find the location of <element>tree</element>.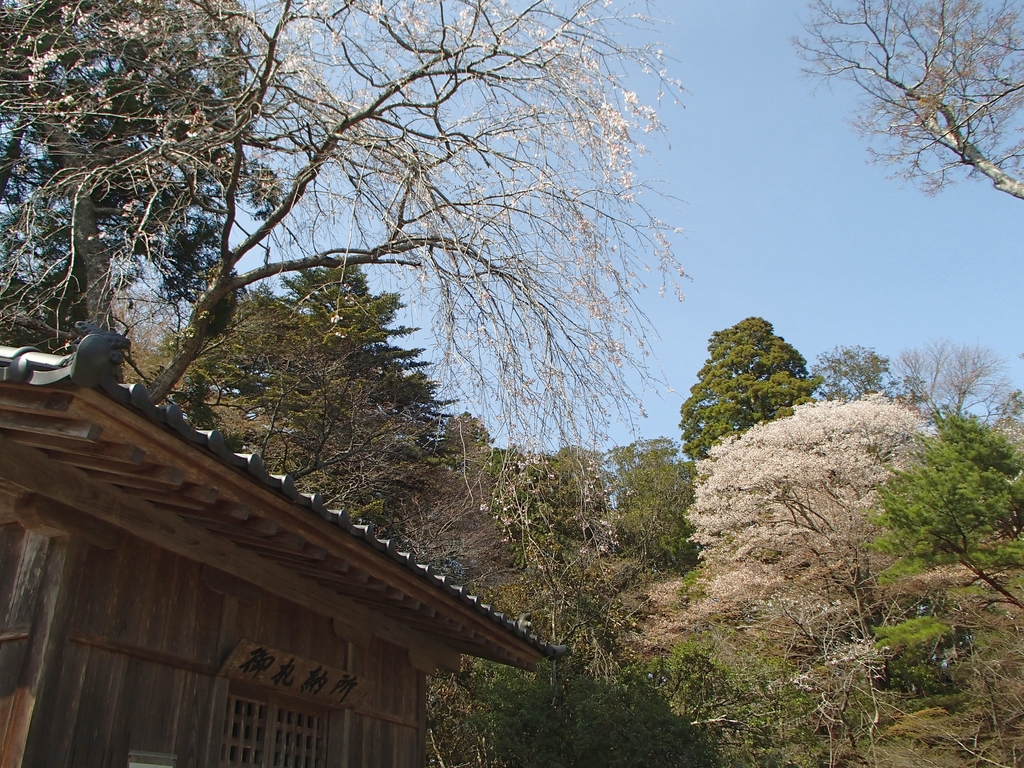
Location: 792 0 1023 204.
